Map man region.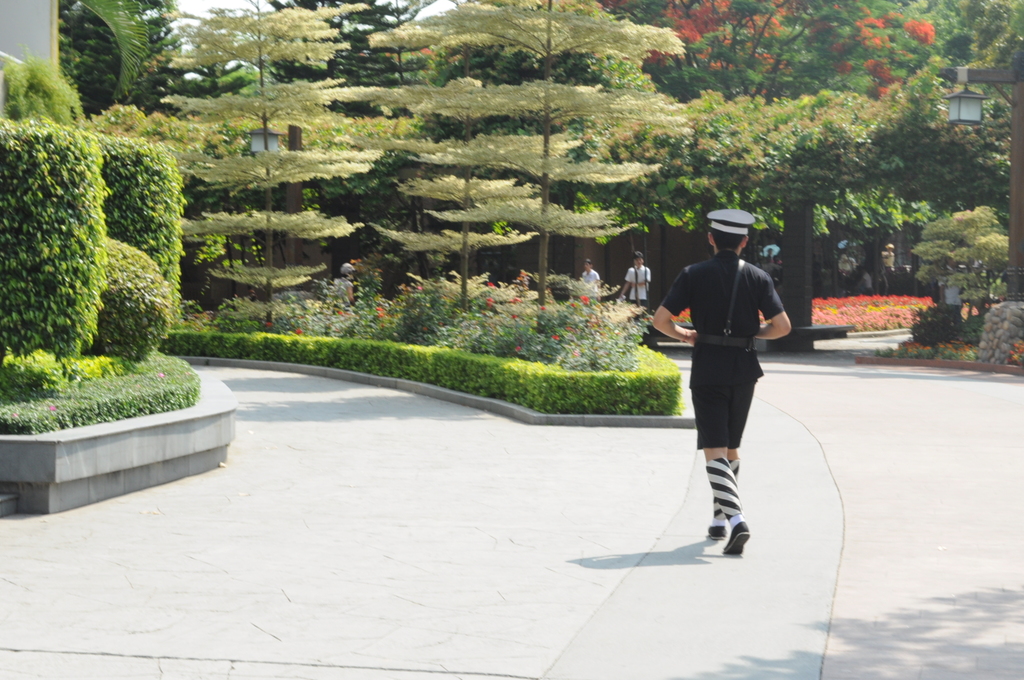
Mapped to 582,259,600,298.
